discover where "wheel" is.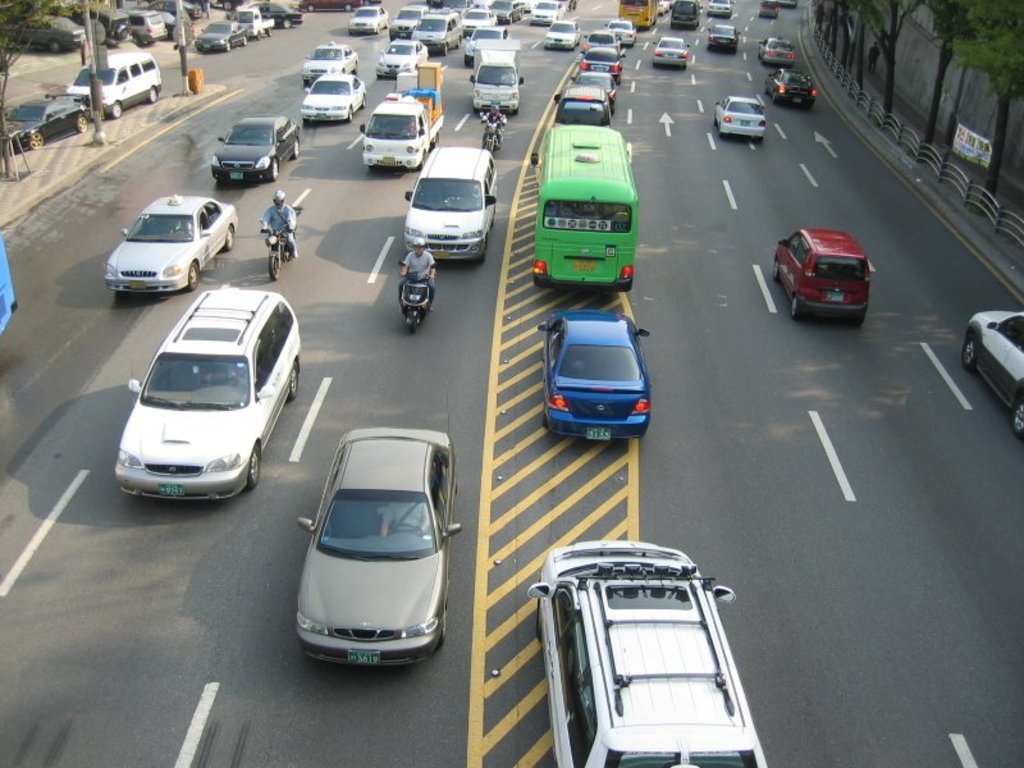
Discovered at 288 360 298 397.
